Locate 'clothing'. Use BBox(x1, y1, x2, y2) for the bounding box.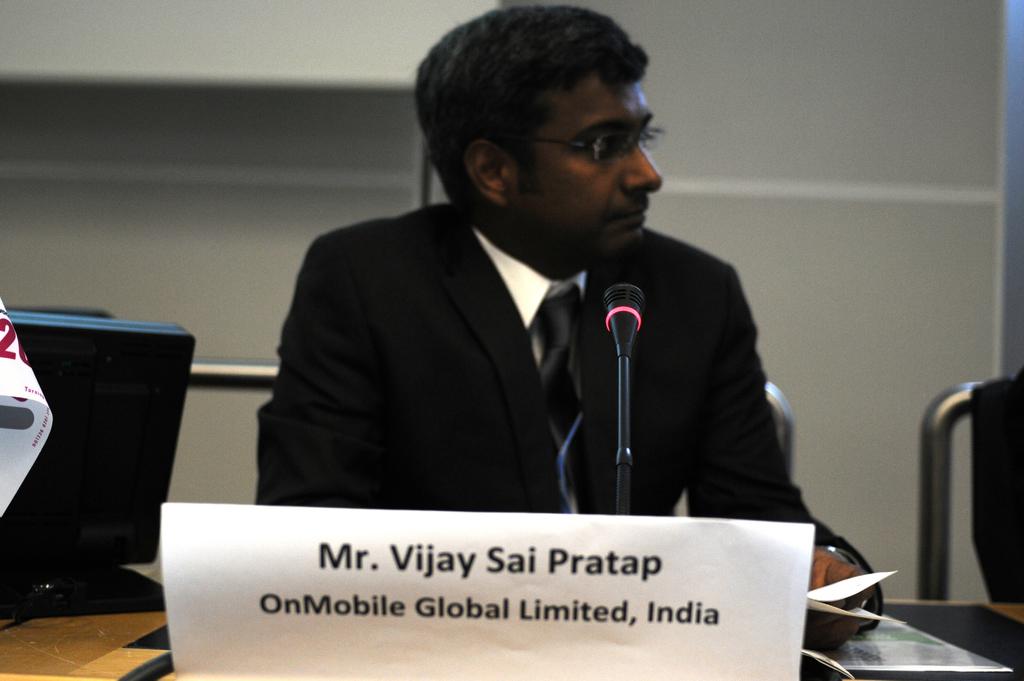
BBox(214, 145, 810, 602).
